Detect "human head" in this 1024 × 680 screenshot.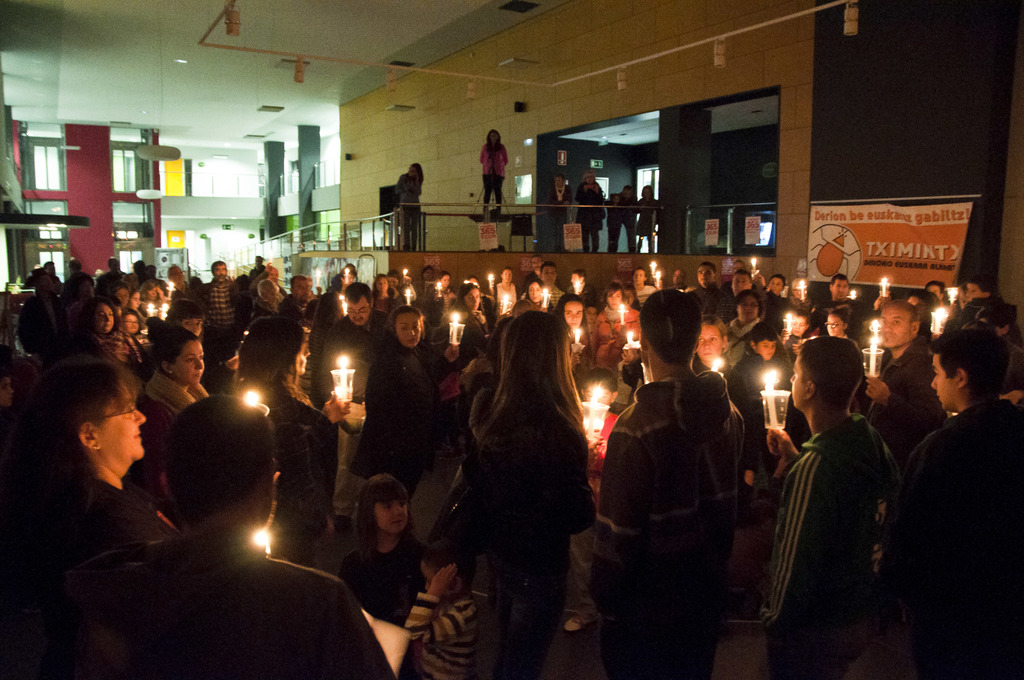
Detection: bbox=[381, 271, 401, 287].
